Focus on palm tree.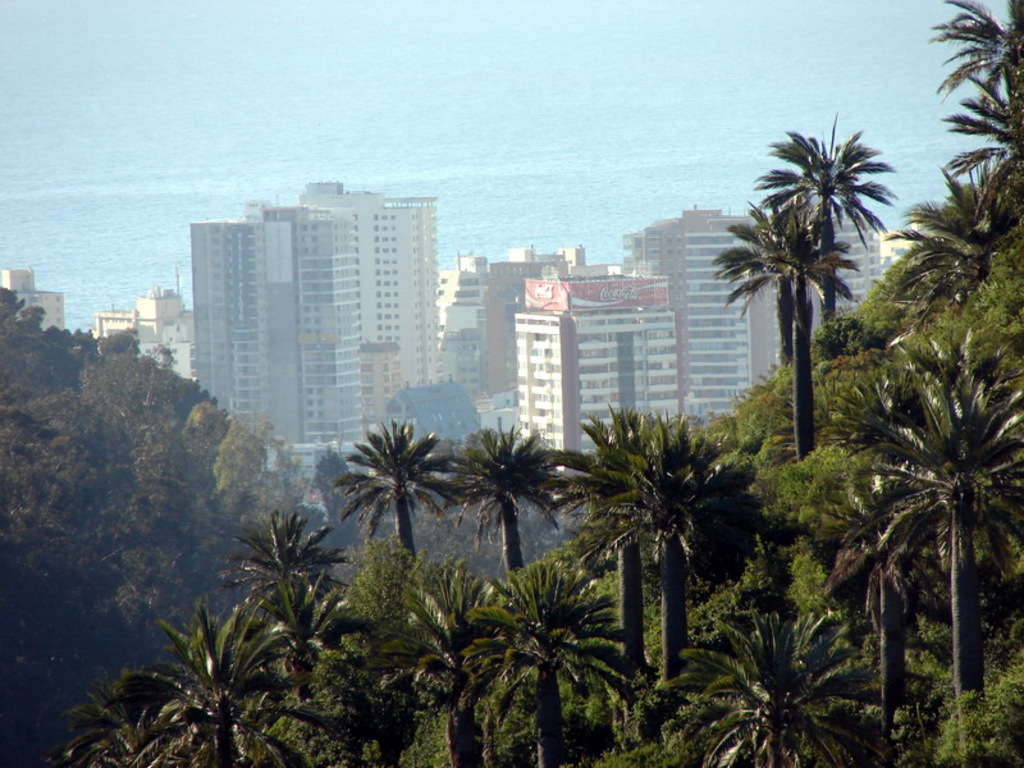
Focused at detection(232, 532, 417, 751).
